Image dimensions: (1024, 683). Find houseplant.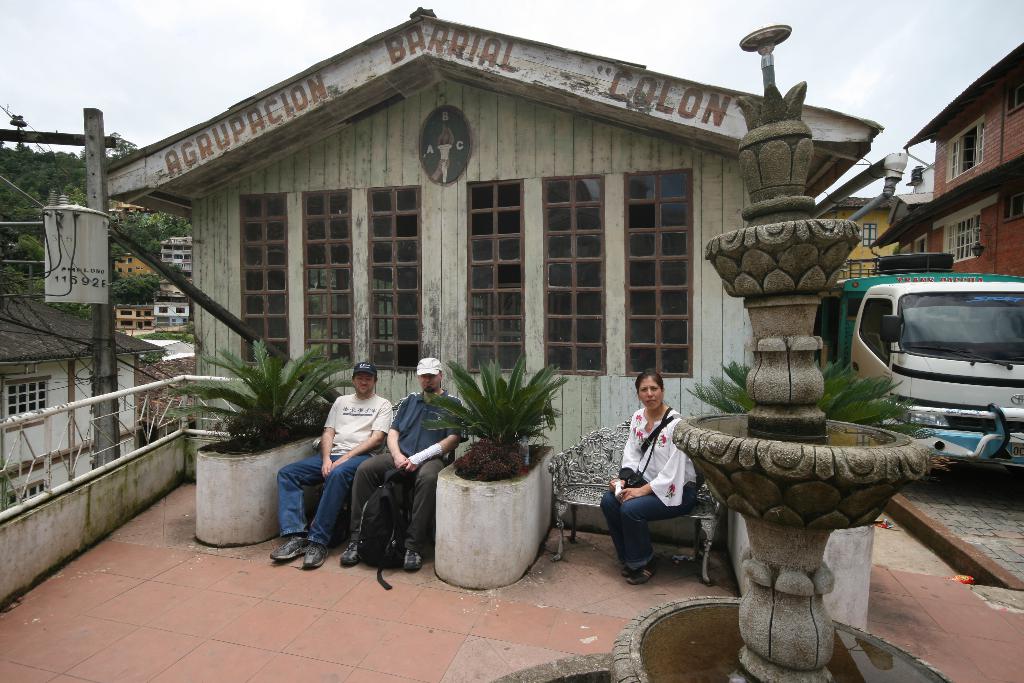
[left=683, top=356, right=910, bottom=633].
